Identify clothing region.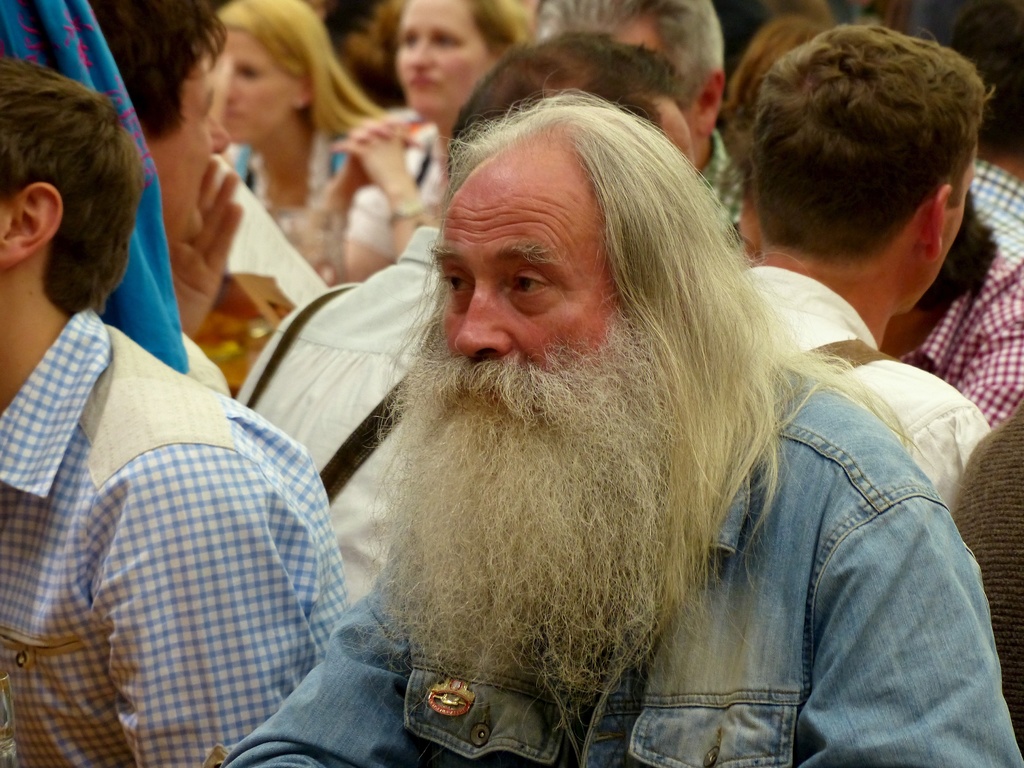
Region: 973, 159, 1023, 264.
